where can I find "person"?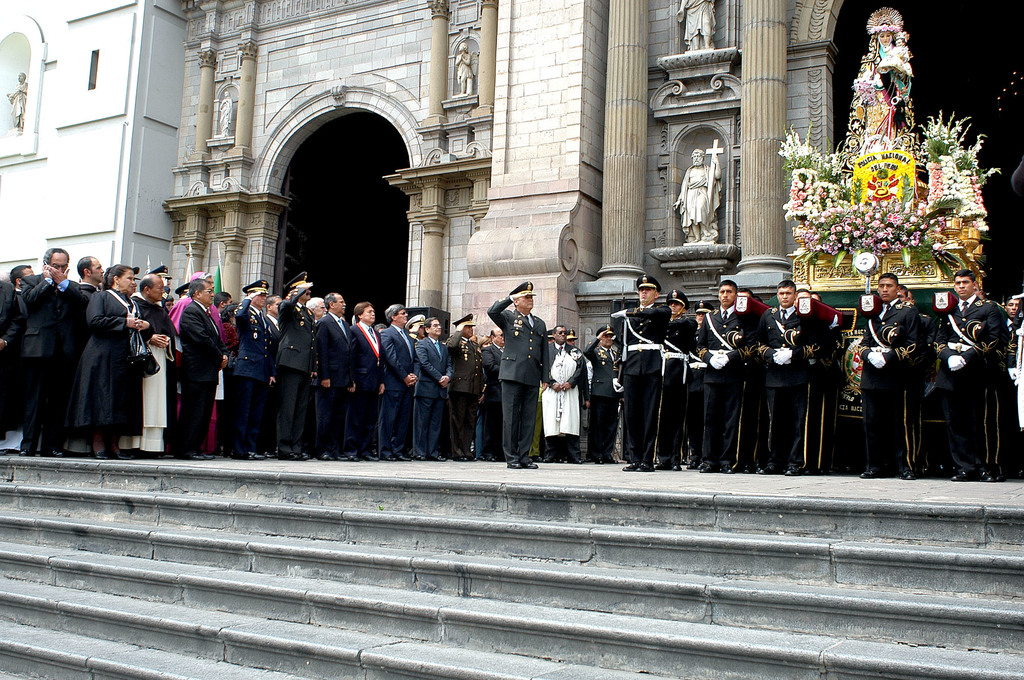
You can find it at <bbox>604, 265, 671, 476</bbox>.
